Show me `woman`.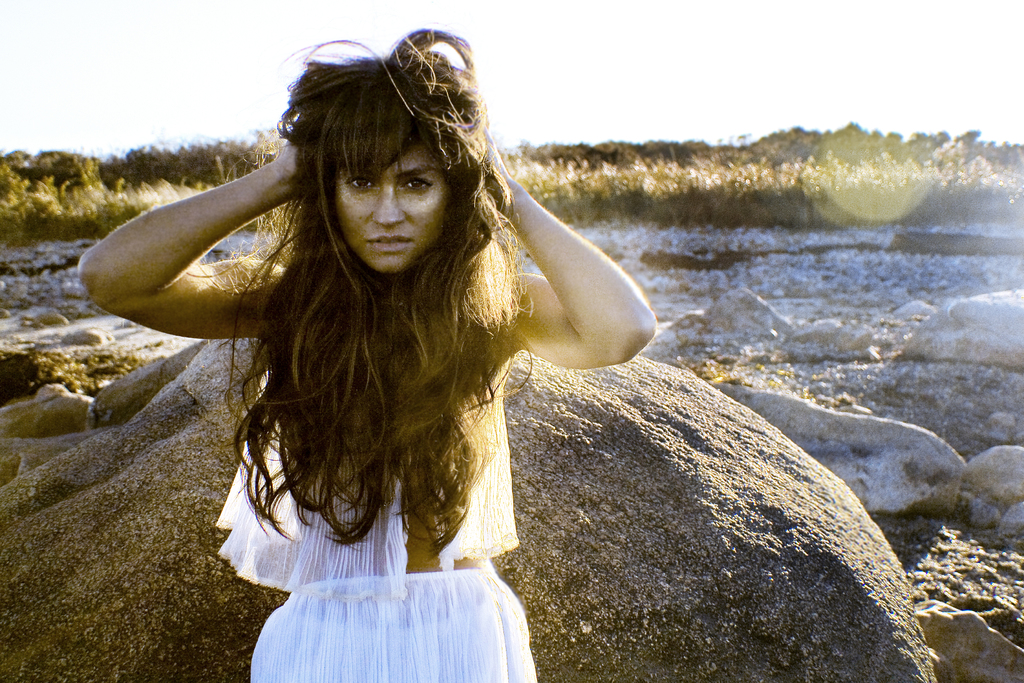
`woman` is here: box(110, 56, 689, 649).
